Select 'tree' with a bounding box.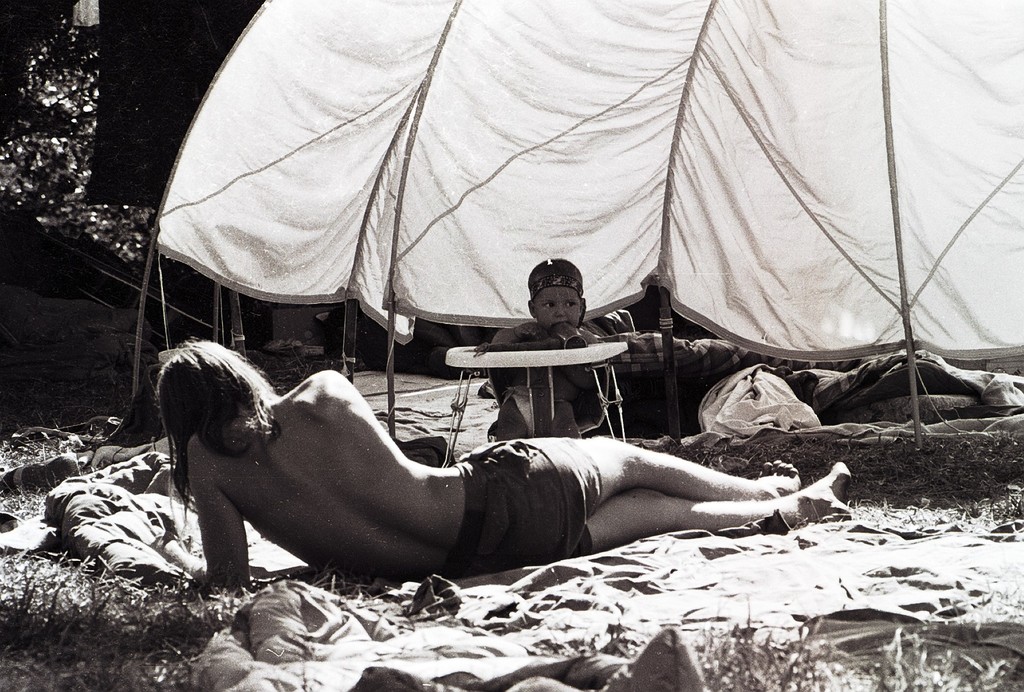
[0, 11, 166, 262].
